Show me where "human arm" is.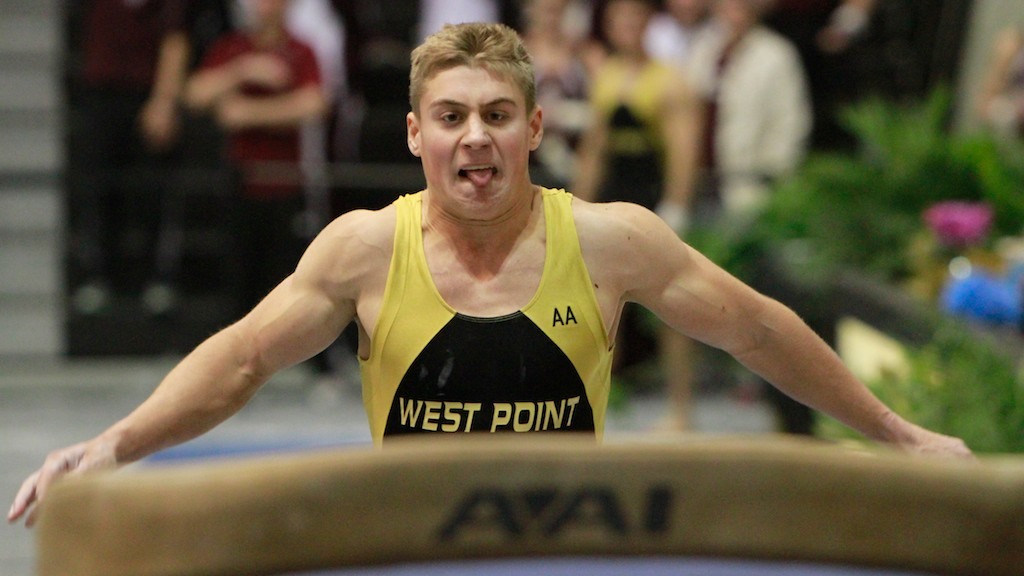
"human arm" is at detection(605, 192, 980, 465).
